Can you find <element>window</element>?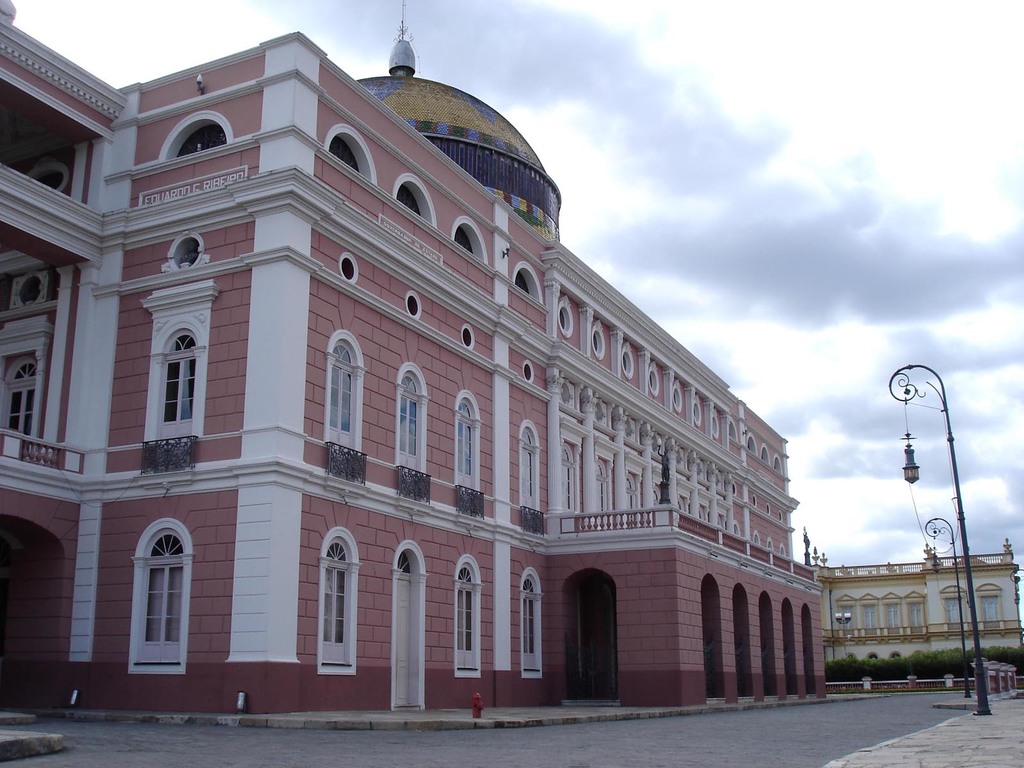
Yes, bounding box: 518/426/536/511.
